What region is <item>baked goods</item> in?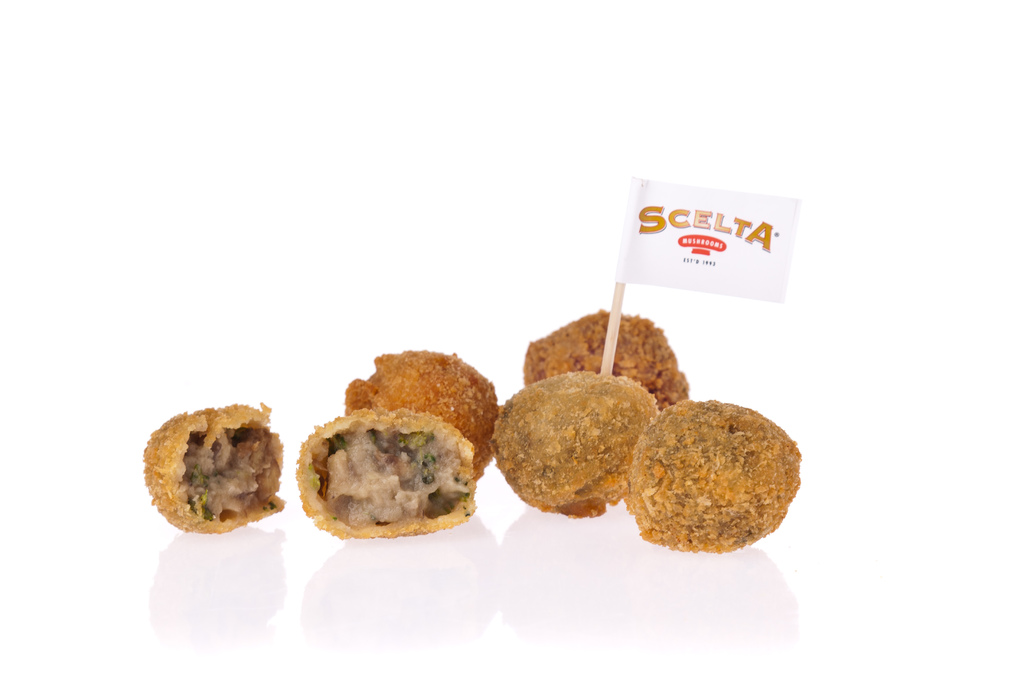
(left=296, top=410, right=481, bottom=534).
